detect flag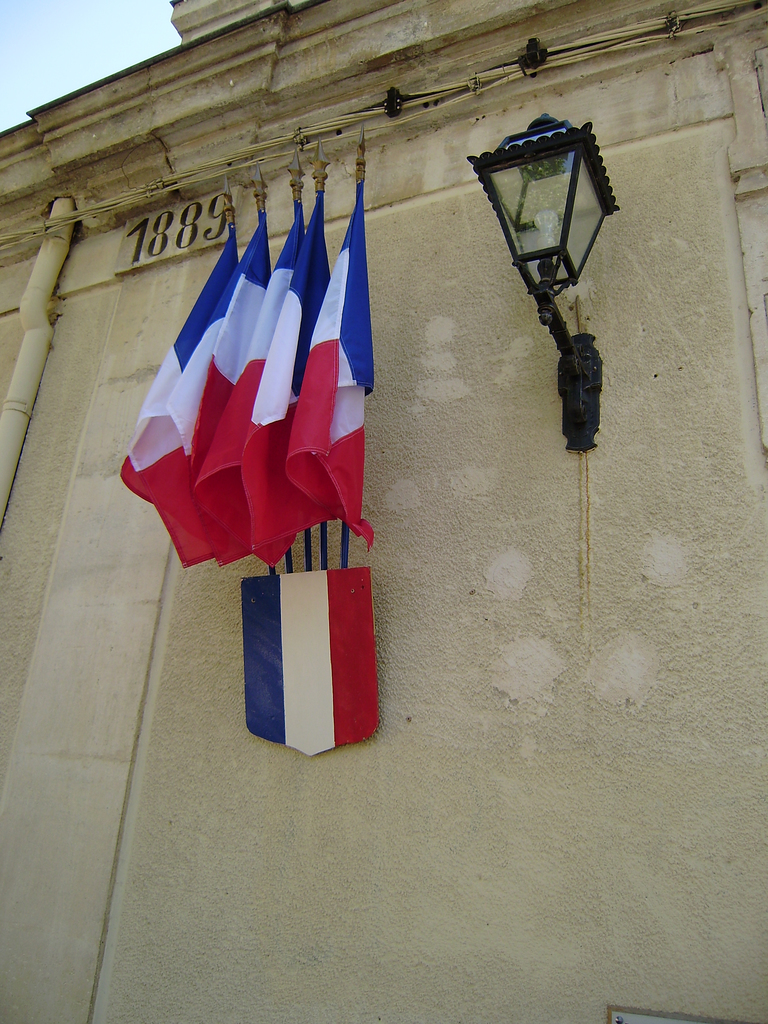
crop(202, 202, 296, 568)
